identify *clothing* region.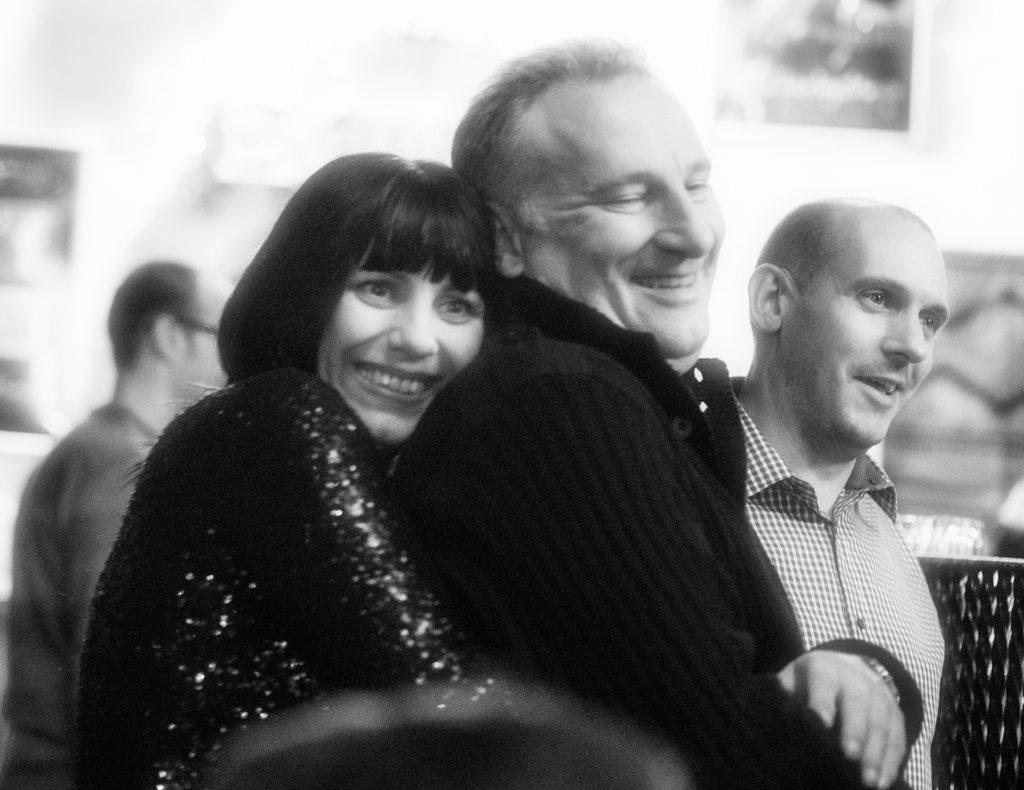
Region: [left=394, top=277, right=867, bottom=789].
